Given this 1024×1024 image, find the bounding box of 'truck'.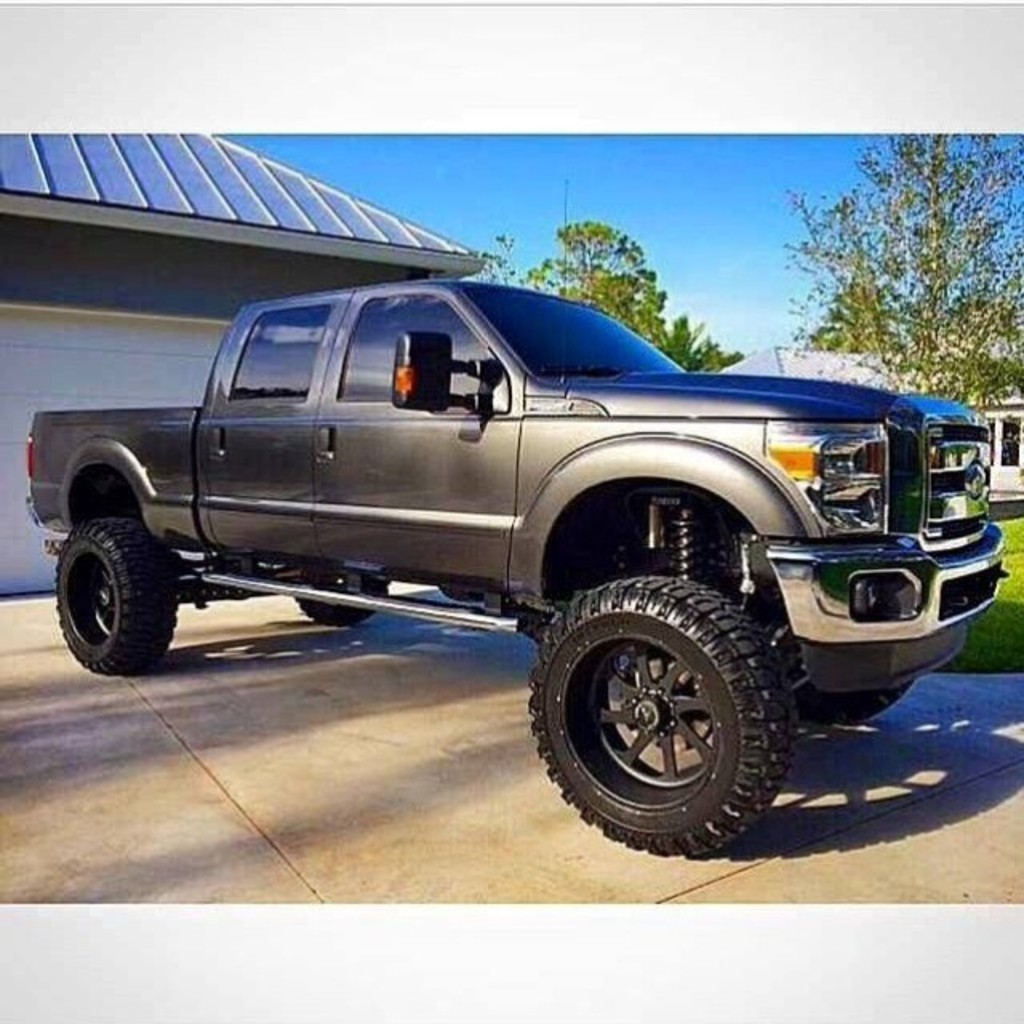
Rect(34, 238, 1023, 850).
